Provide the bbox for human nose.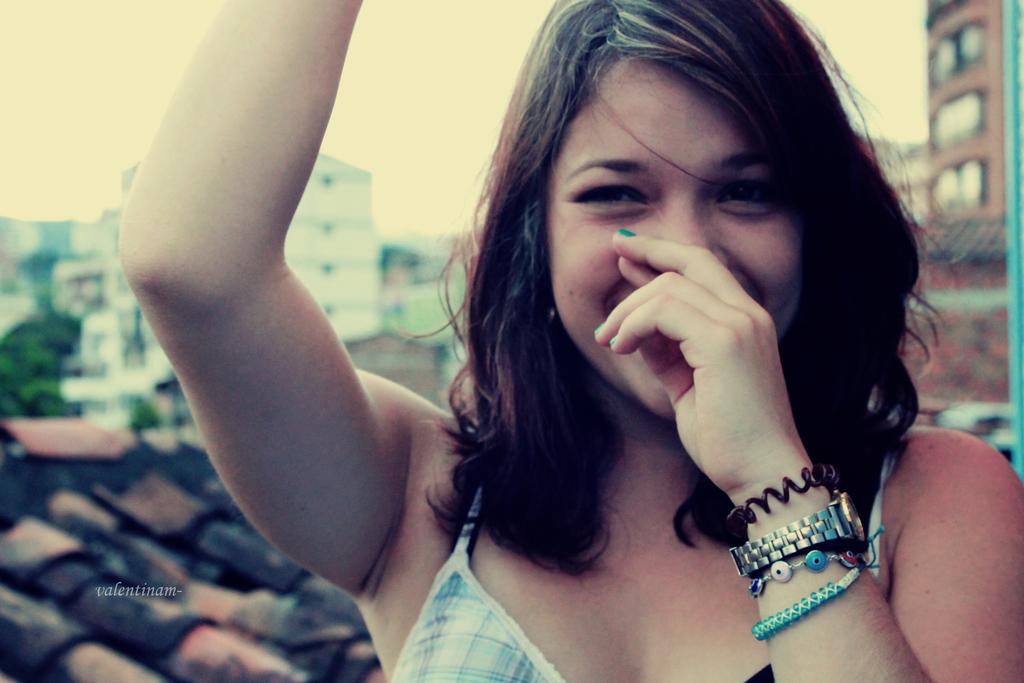
(651, 200, 731, 274).
